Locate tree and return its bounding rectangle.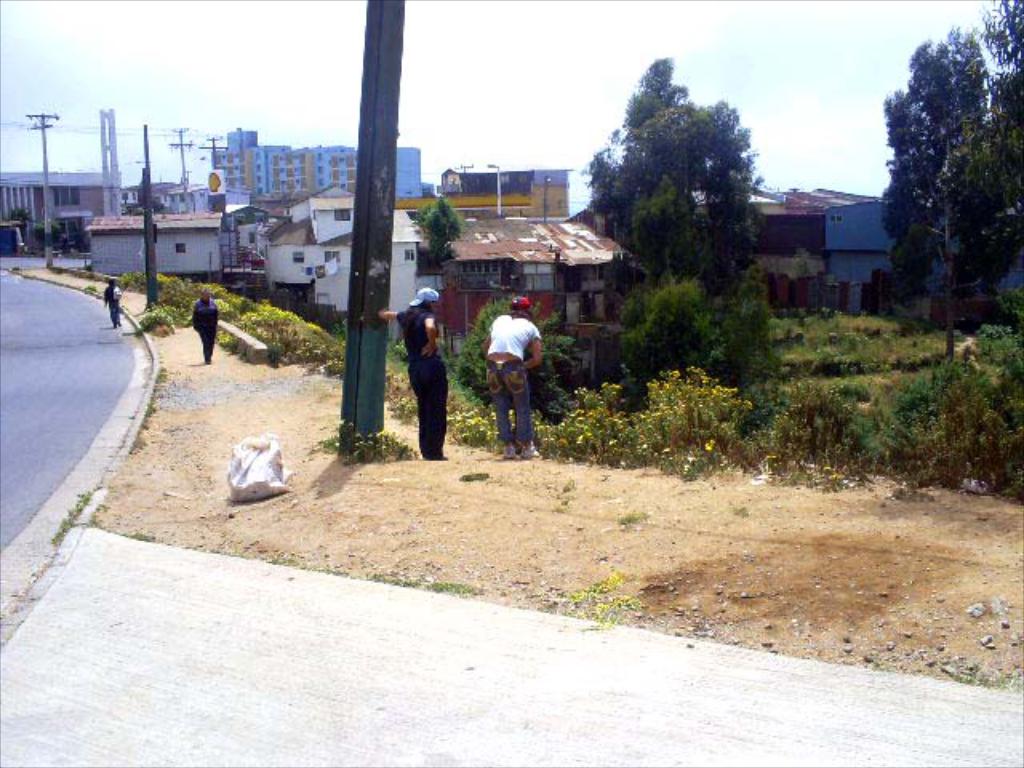
(x1=874, y1=0, x2=1022, y2=355).
